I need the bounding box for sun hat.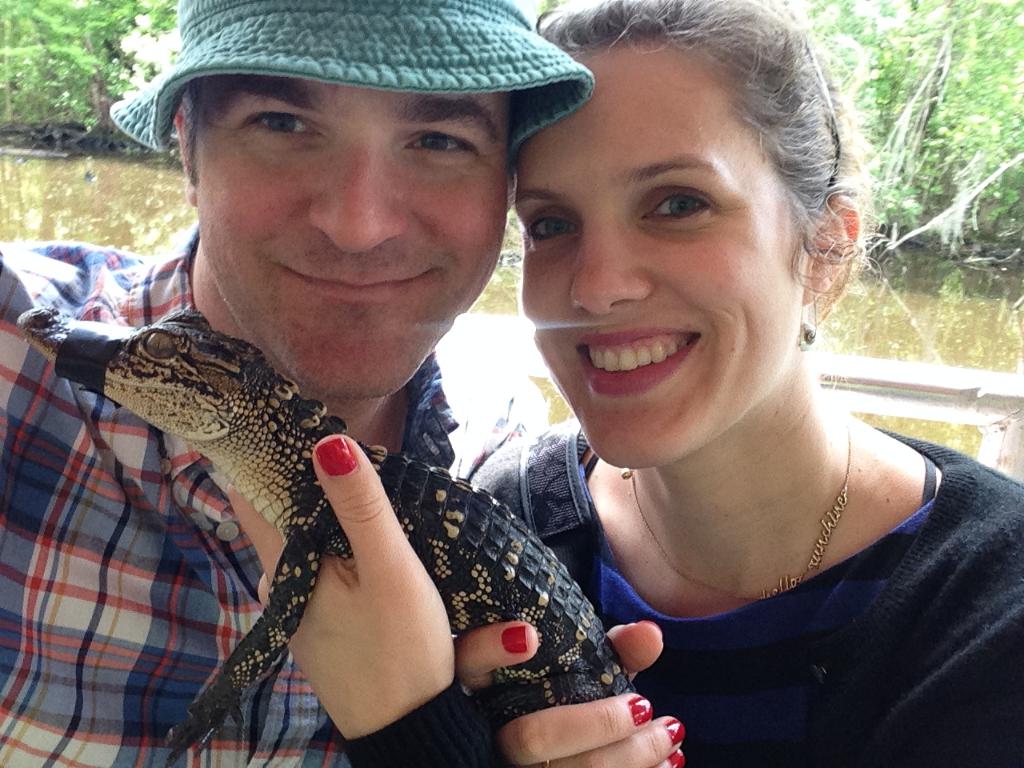
Here it is: rect(109, 0, 594, 179).
